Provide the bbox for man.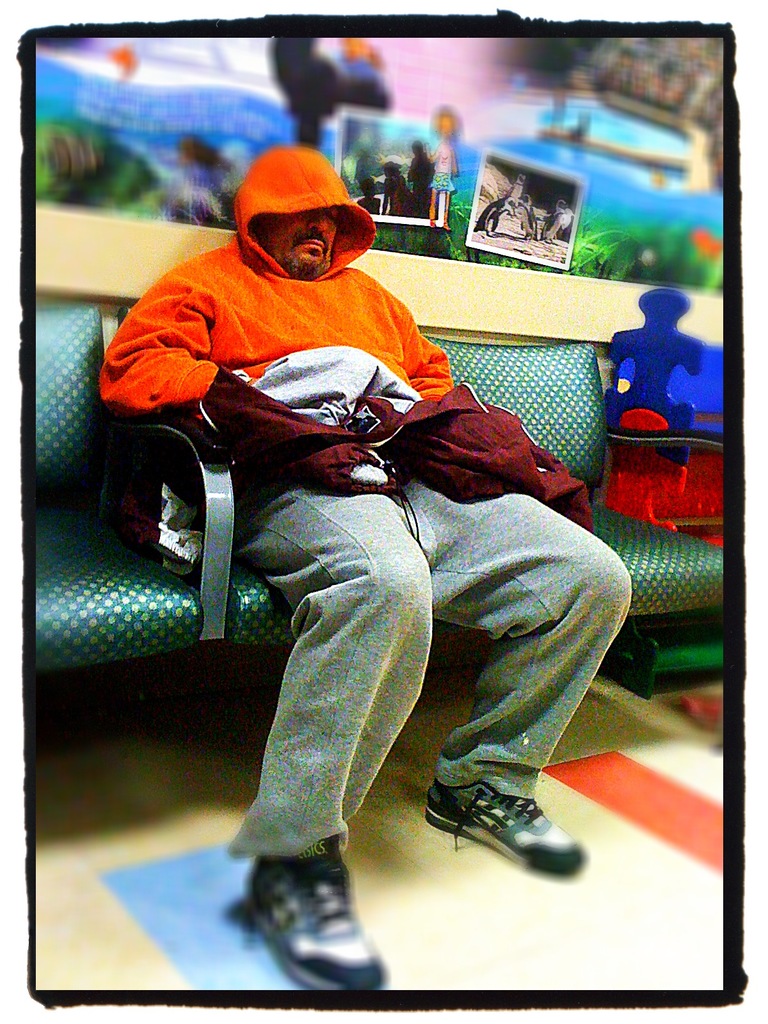
crop(83, 143, 639, 993).
